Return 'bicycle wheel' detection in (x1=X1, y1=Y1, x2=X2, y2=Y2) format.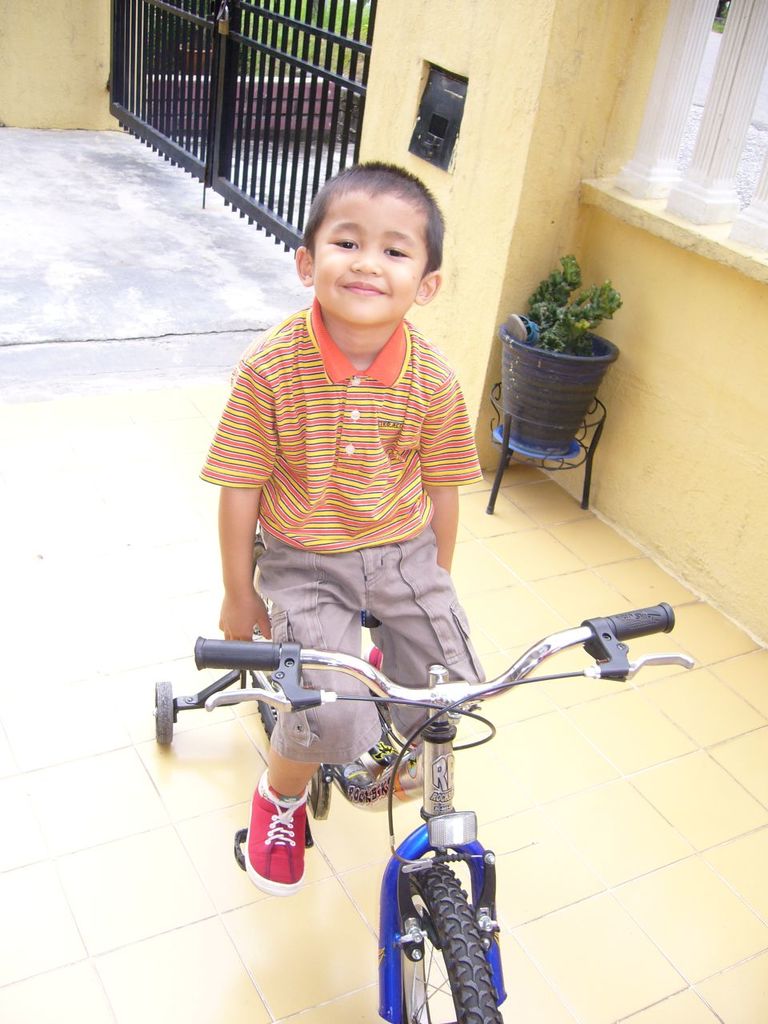
(x1=390, y1=858, x2=515, y2=1023).
